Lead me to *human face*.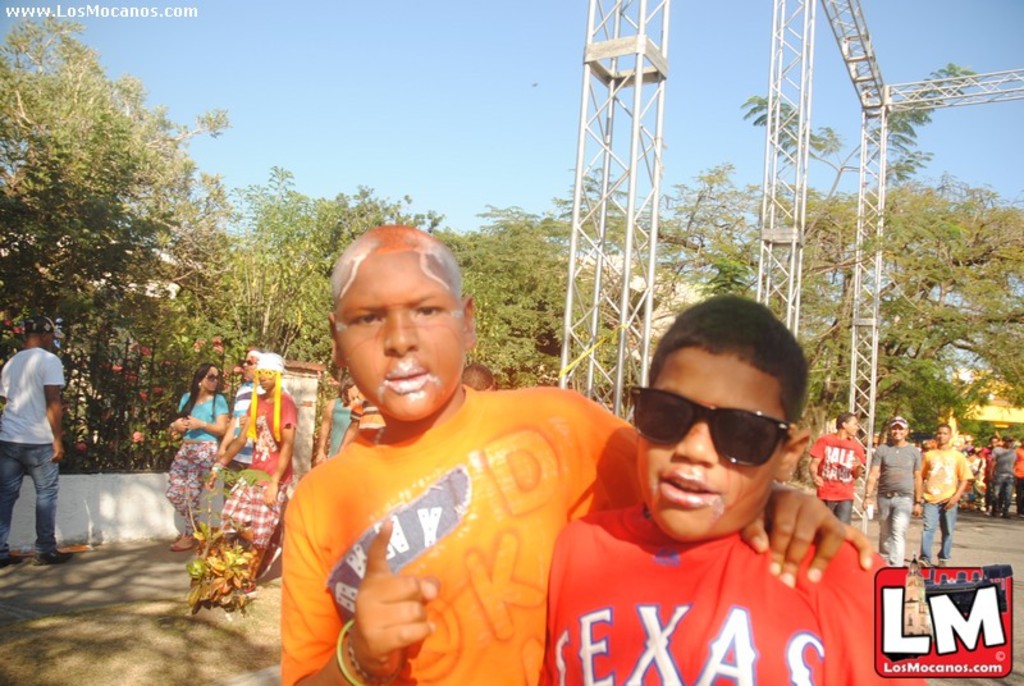
Lead to (938, 427, 951, 445).
